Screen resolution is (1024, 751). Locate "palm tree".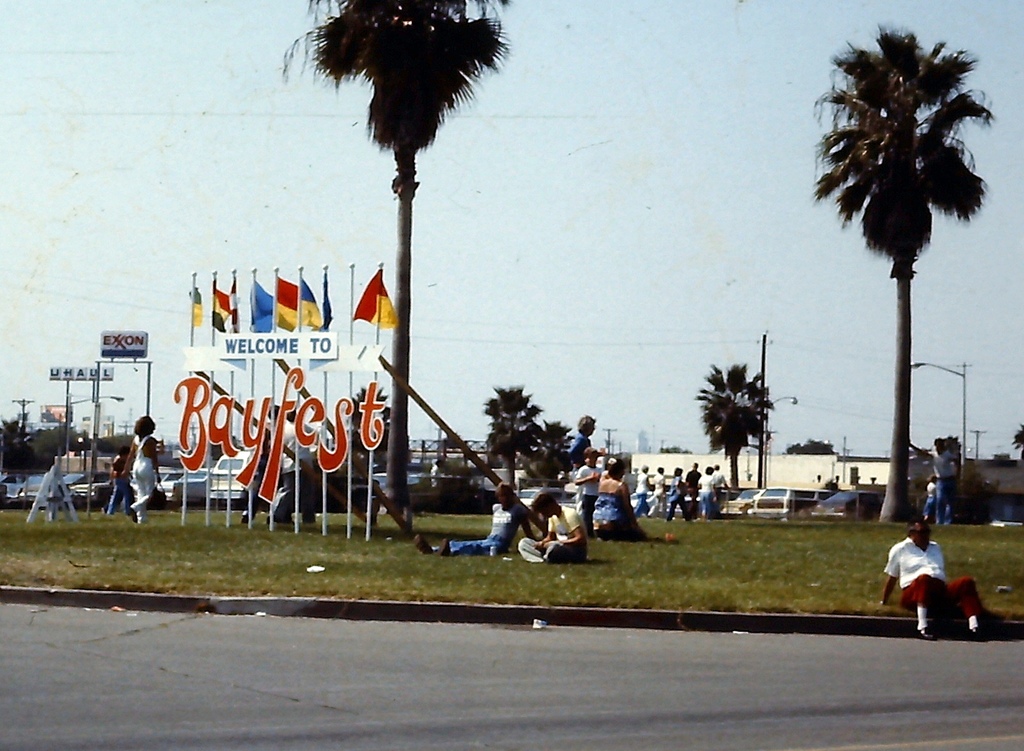
[left=706, top=363, right=770, bottom=490].
